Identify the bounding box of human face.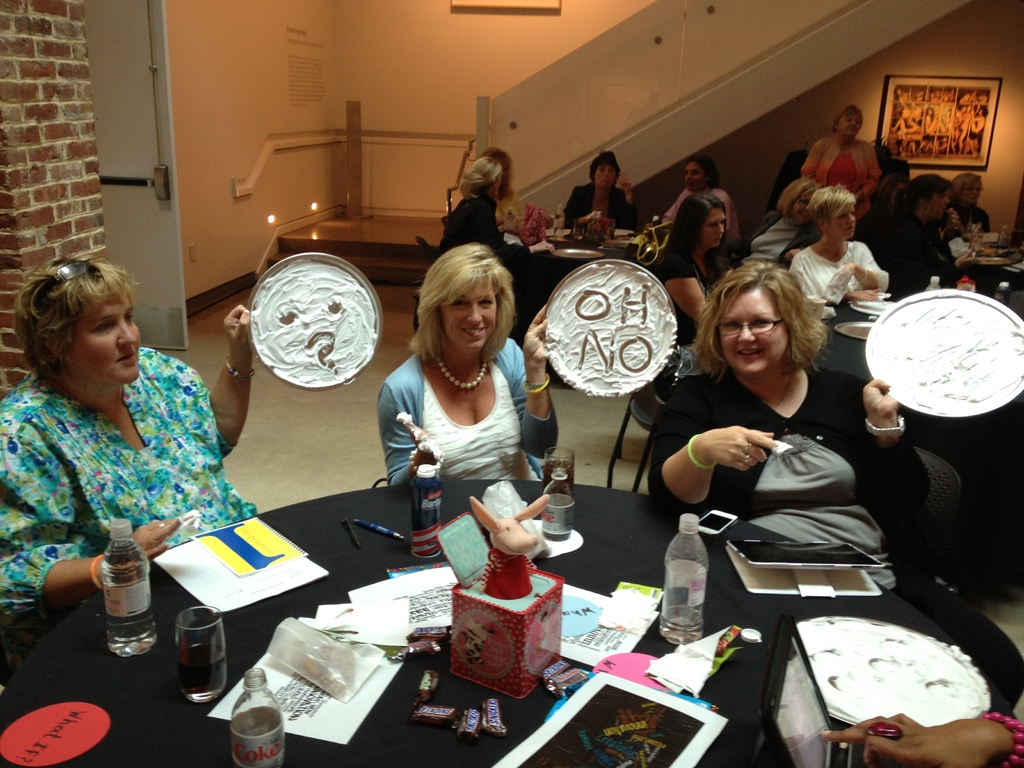
l=595, t=161, r=617, b=186.
